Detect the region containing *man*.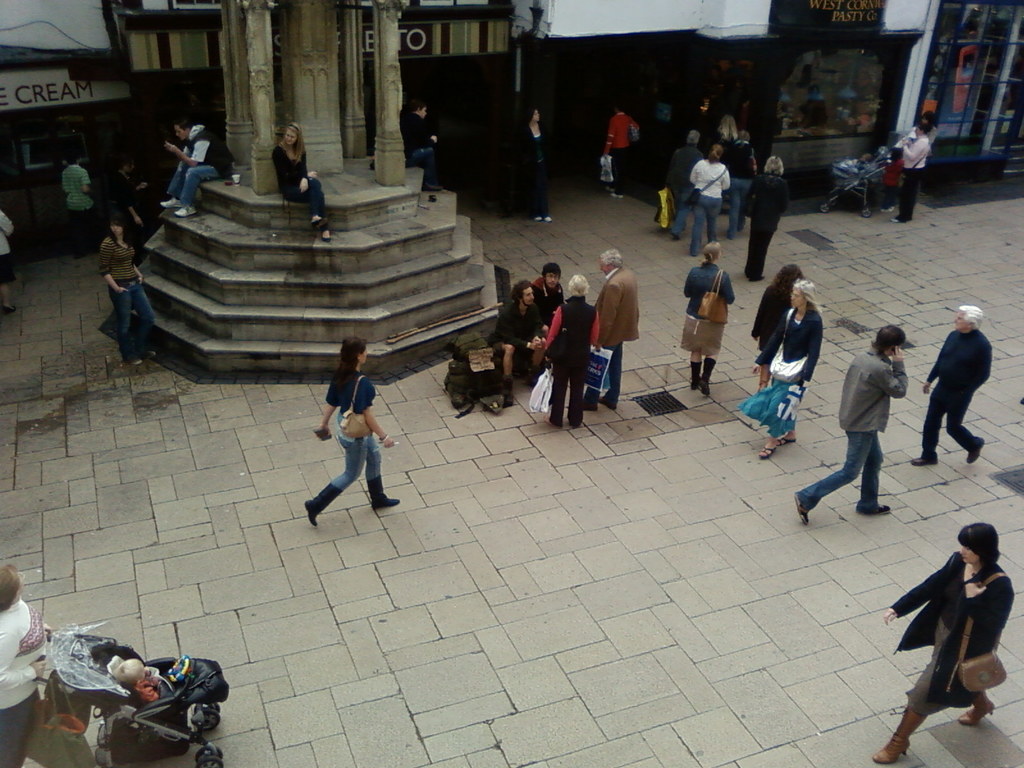
x1=533, y1=263, x2=564, y2=326.
